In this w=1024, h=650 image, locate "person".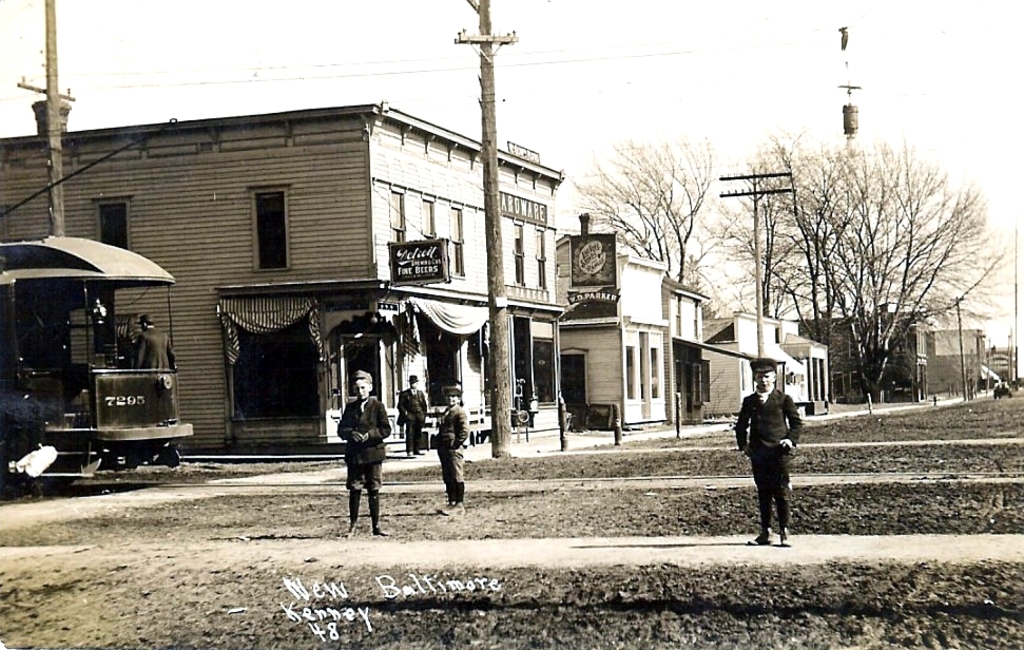
Bounding box: [444, 388, 469, 518].
